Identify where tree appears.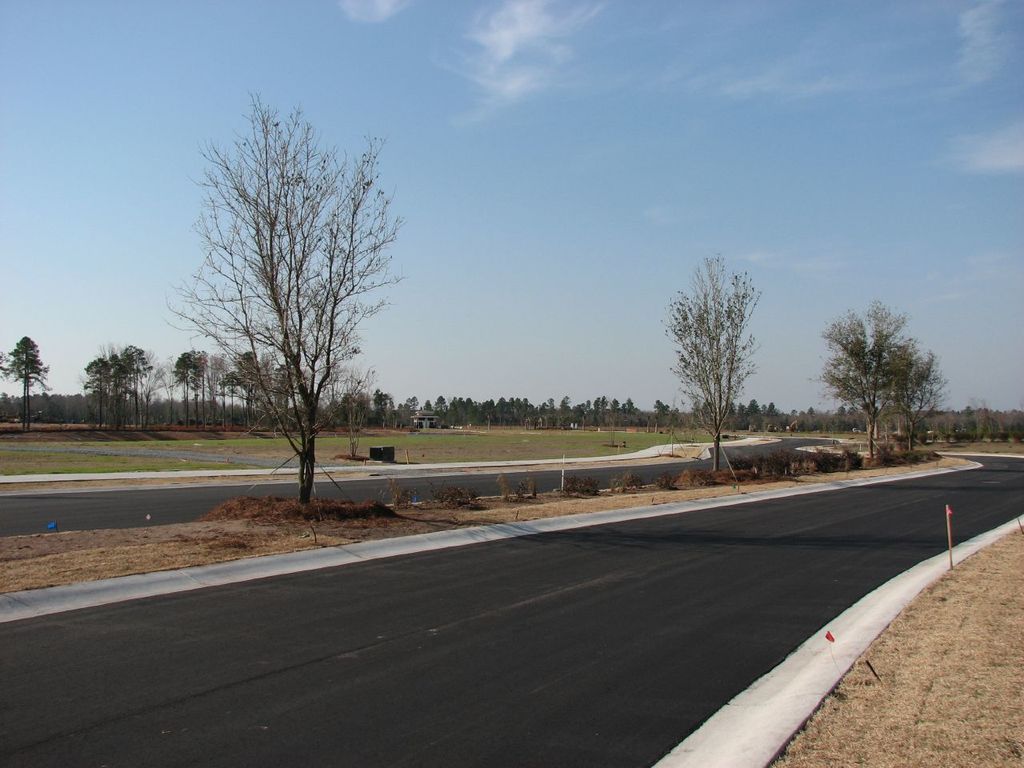
Appears at <box>790,406,797,414</box>.
